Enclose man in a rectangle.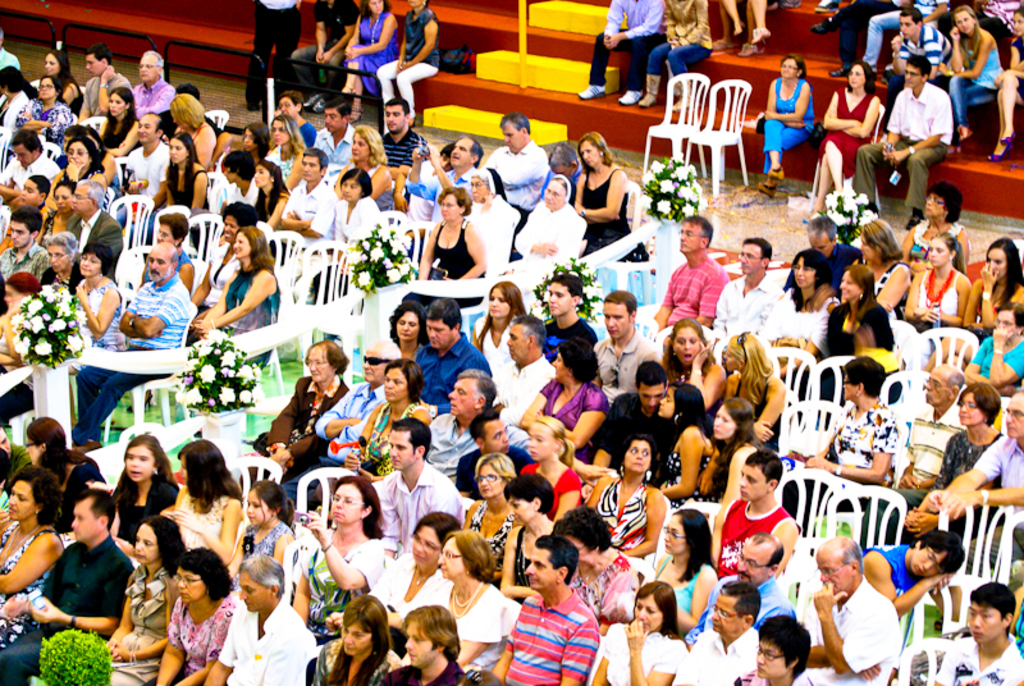
[left=246, top=0, right=306, bottom=114].
